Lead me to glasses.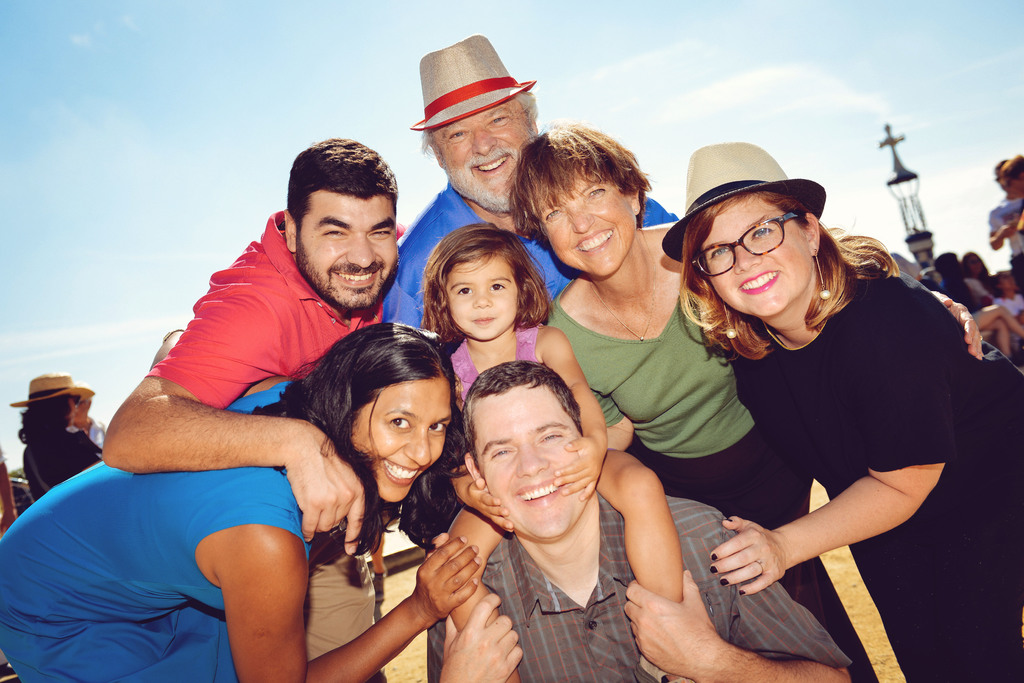
Lead to crop(682, 213, 844, 288).
